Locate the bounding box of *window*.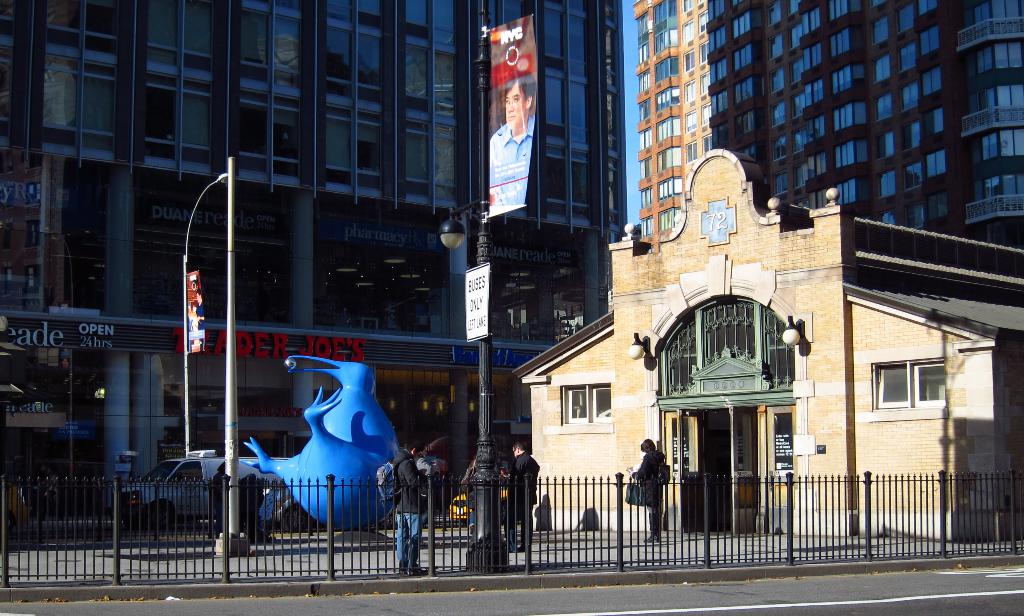
Bounding box: region(932, 111, 948, 138).
